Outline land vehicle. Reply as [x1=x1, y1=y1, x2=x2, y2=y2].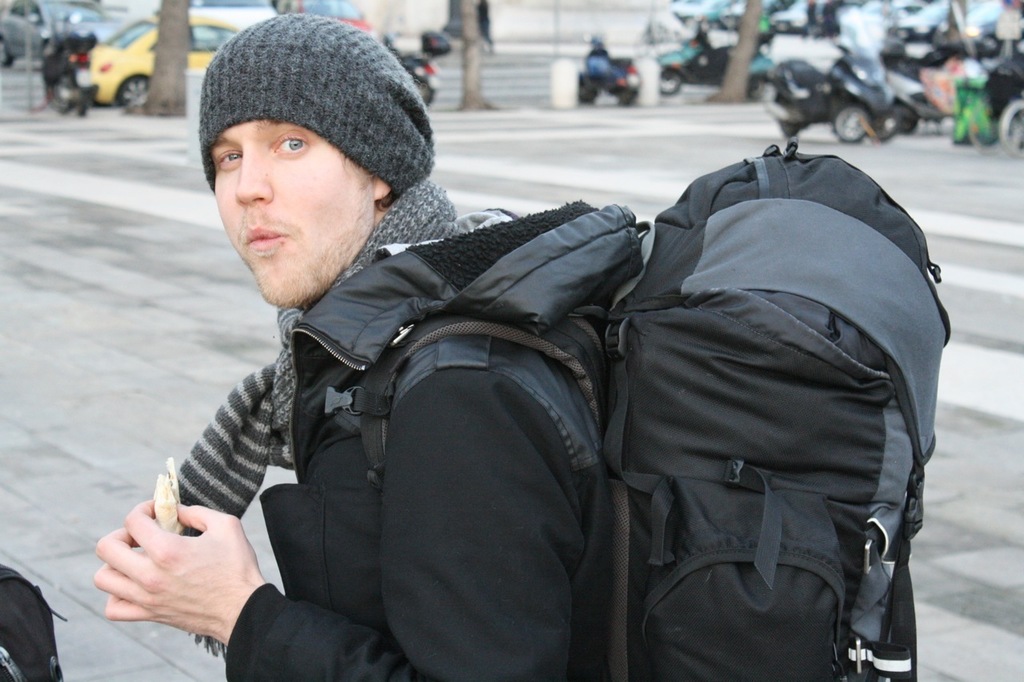
[x1=92, y1=14, x2=246, y2=111].
